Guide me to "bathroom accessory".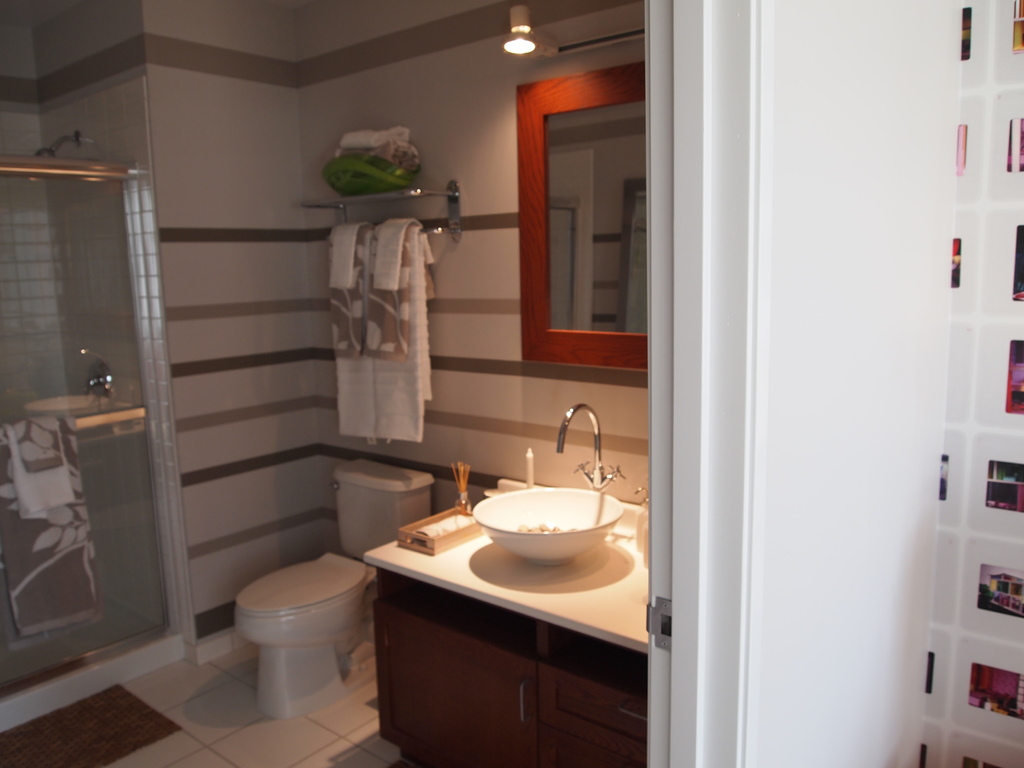
Guidance: detection(549, 395, 631, 503).
